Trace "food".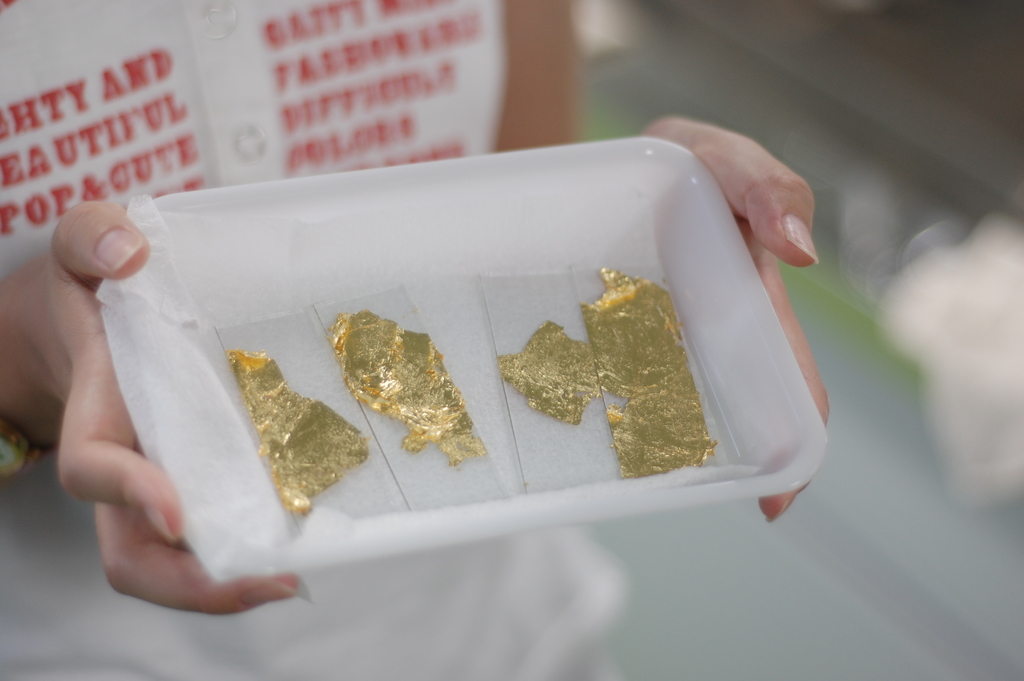
Traced to l=223, t=346, r=356, b=507.
